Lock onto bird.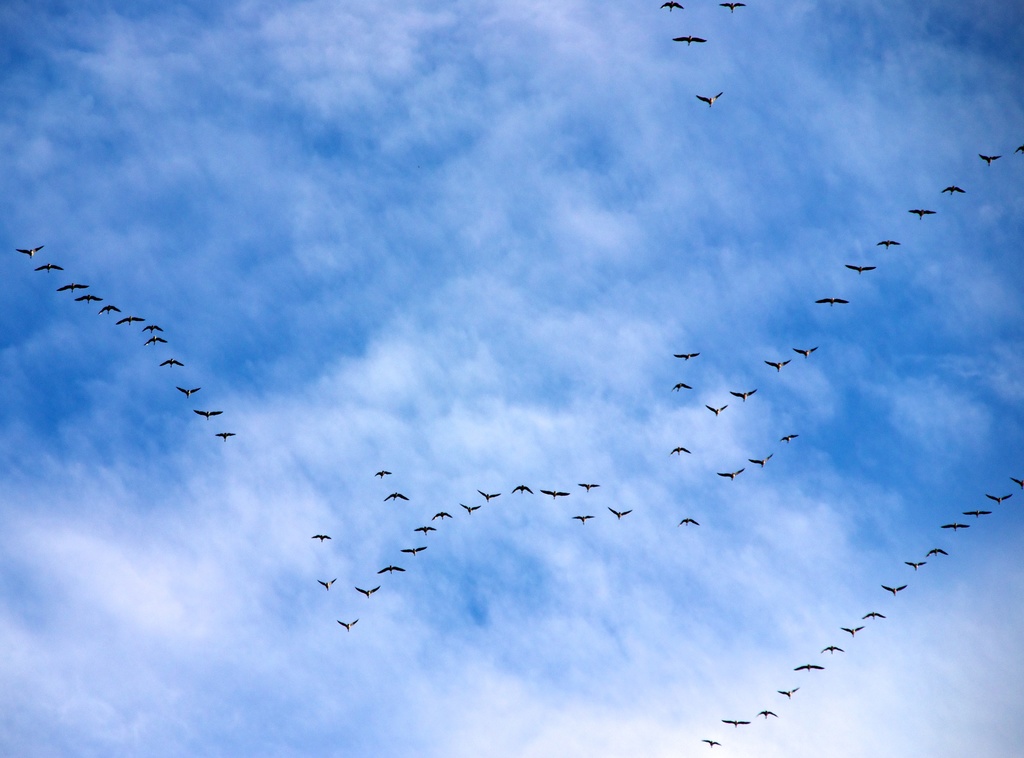
Locked: <bbox>173, 378, 203, 398</bbox>.
